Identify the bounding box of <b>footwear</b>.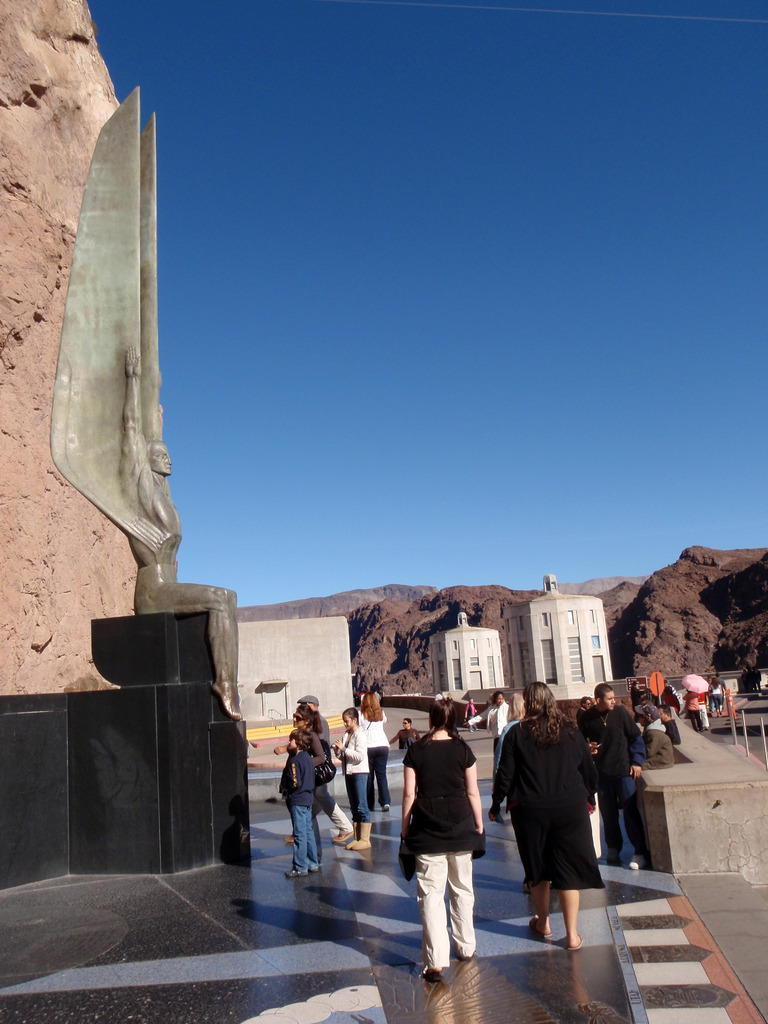
bbox(419, 965, 440, 982).
